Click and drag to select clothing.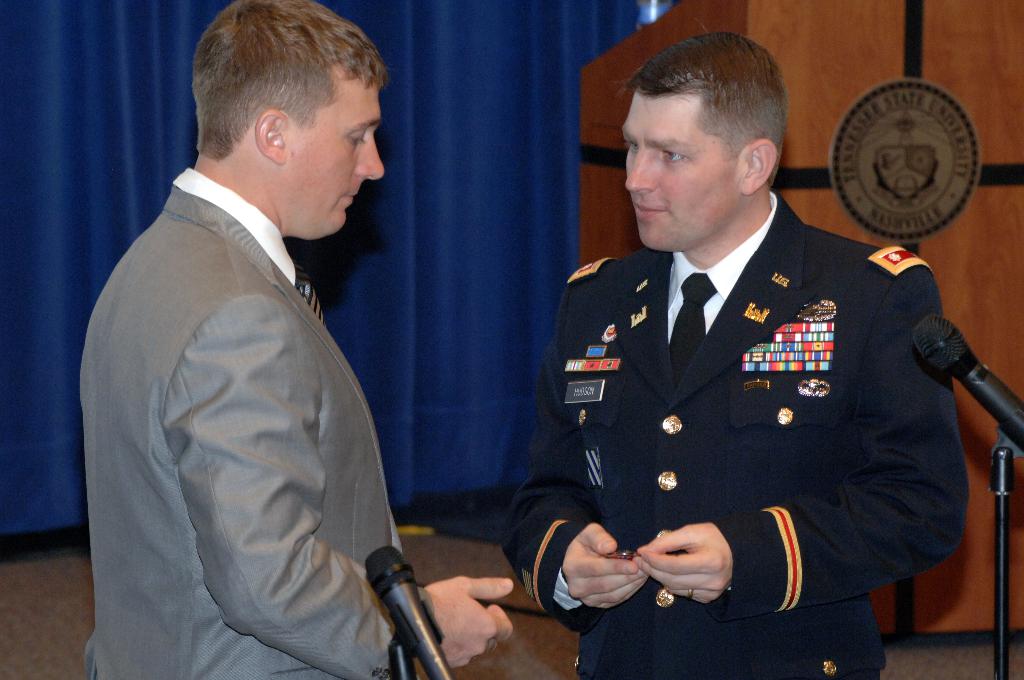
Selection: (x1=83, y1=165, x2=435, y2=679).
